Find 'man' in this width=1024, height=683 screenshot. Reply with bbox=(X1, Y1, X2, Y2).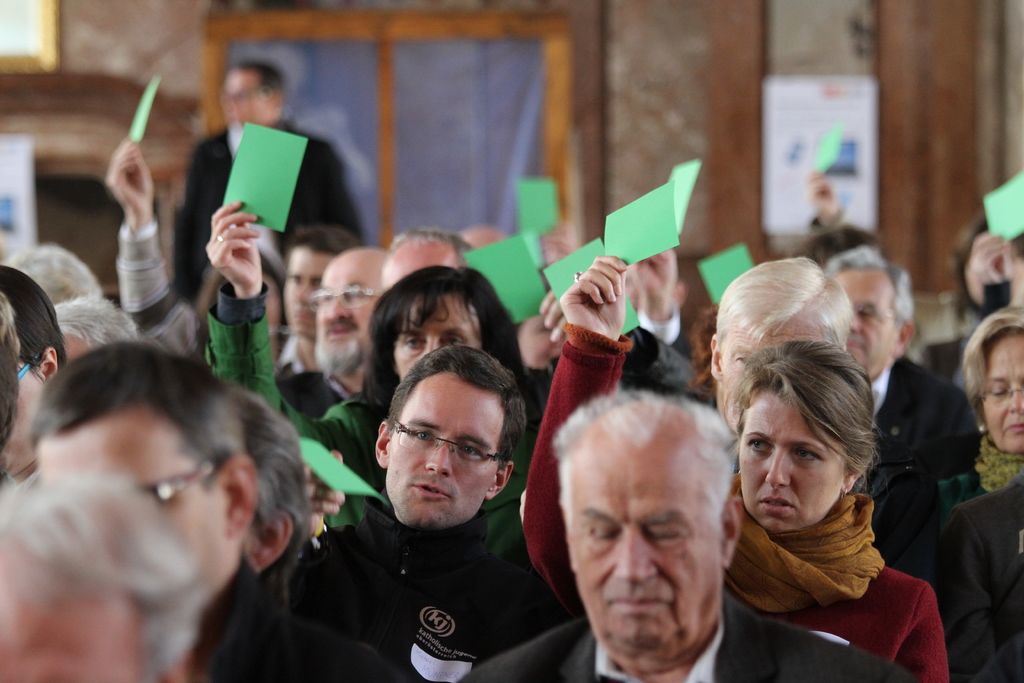
bbox=(378, 227, 484, 293).
